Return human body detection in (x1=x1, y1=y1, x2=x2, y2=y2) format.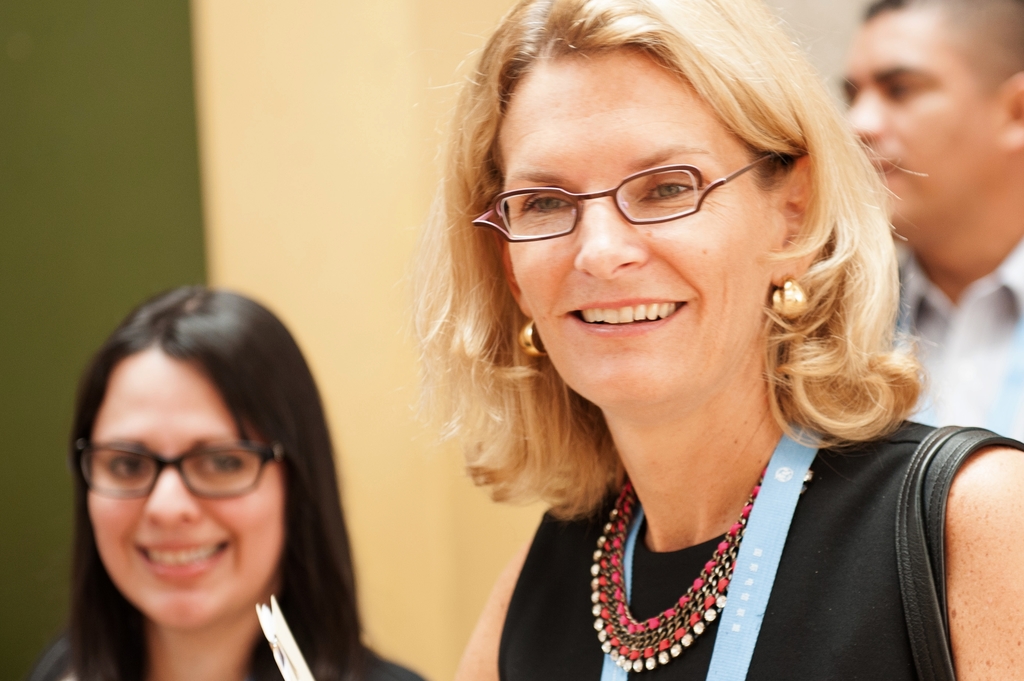
(x1=839, y1=0, x2=1023, y2=449).
